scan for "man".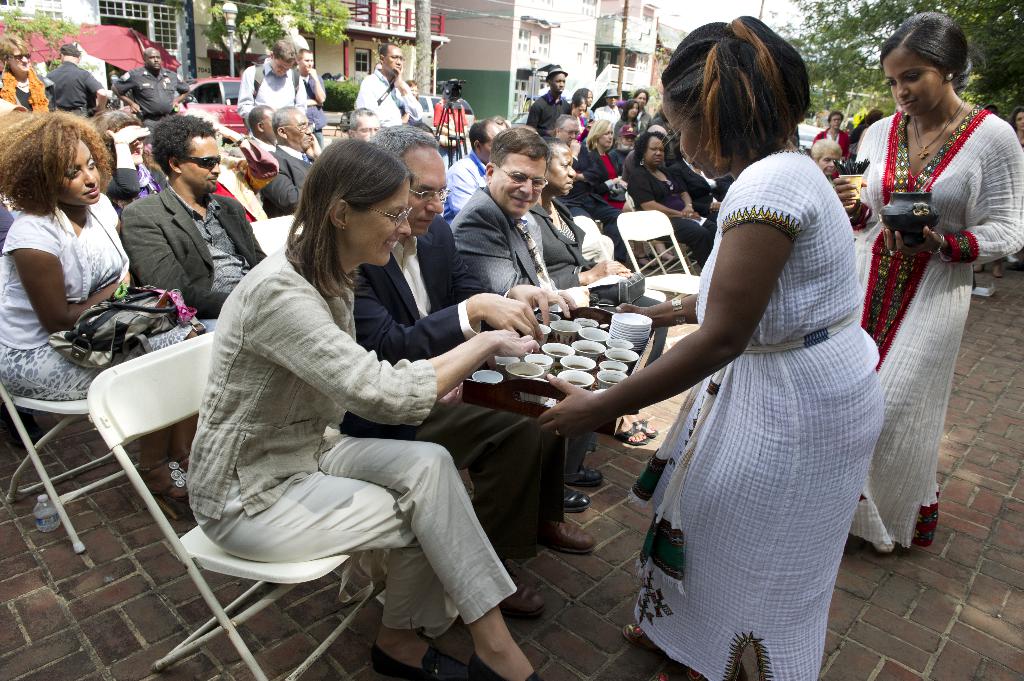
Scan result: box(450, 127, 604, 513).
